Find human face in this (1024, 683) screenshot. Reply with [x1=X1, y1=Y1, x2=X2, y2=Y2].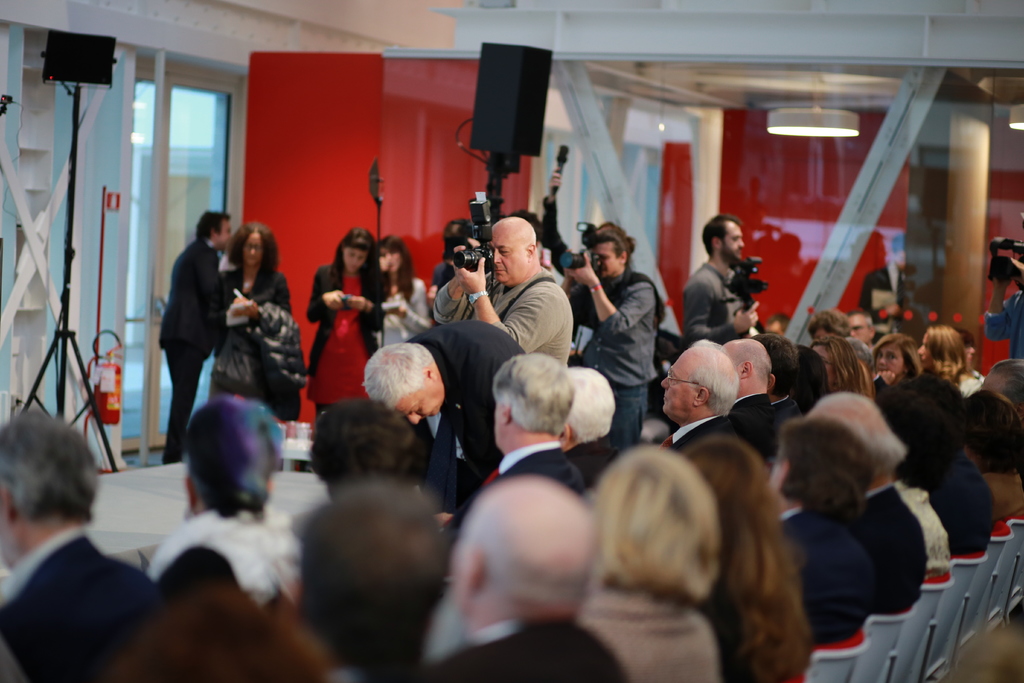
[x1=376, y1=249, x2=405, y2=274].
